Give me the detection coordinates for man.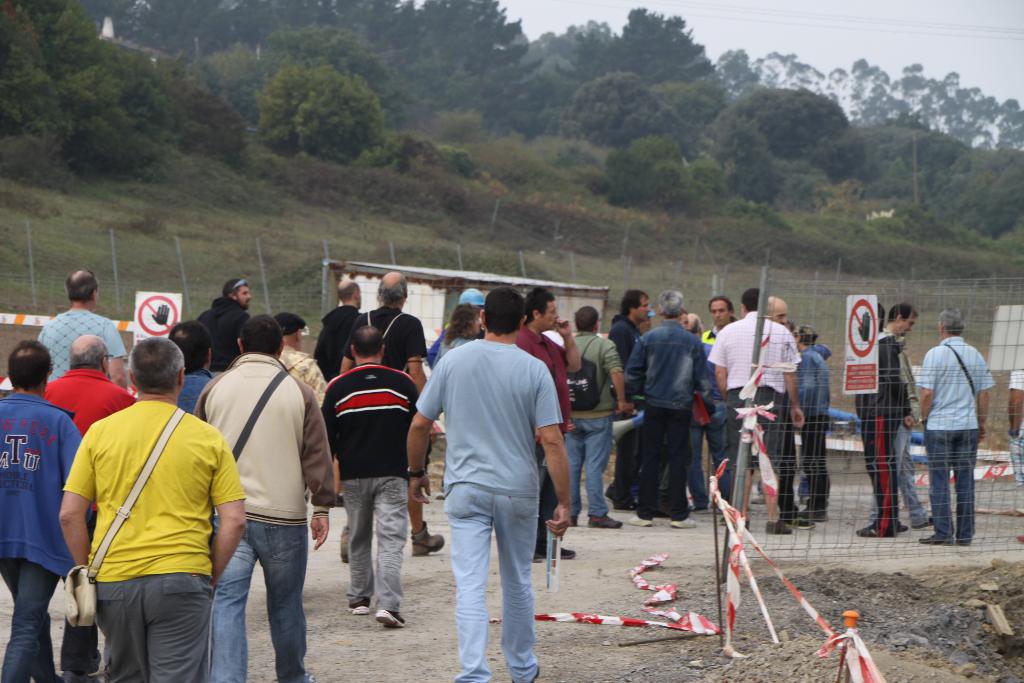
<box>319,323,428,629</box>.
